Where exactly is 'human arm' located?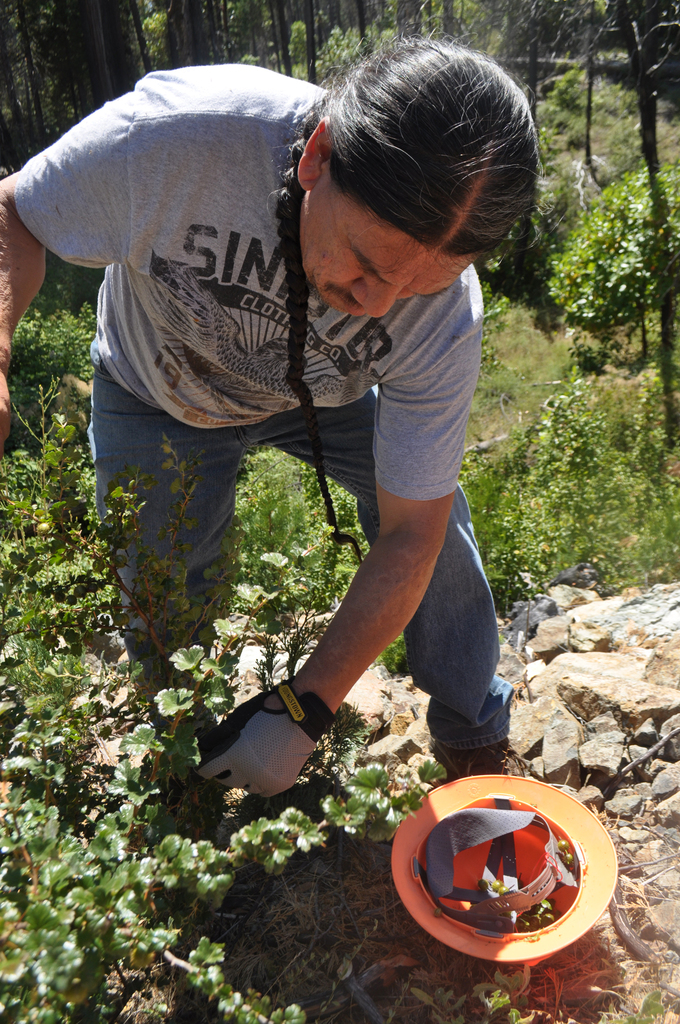
Its bounding box is (0,75,181,461).
